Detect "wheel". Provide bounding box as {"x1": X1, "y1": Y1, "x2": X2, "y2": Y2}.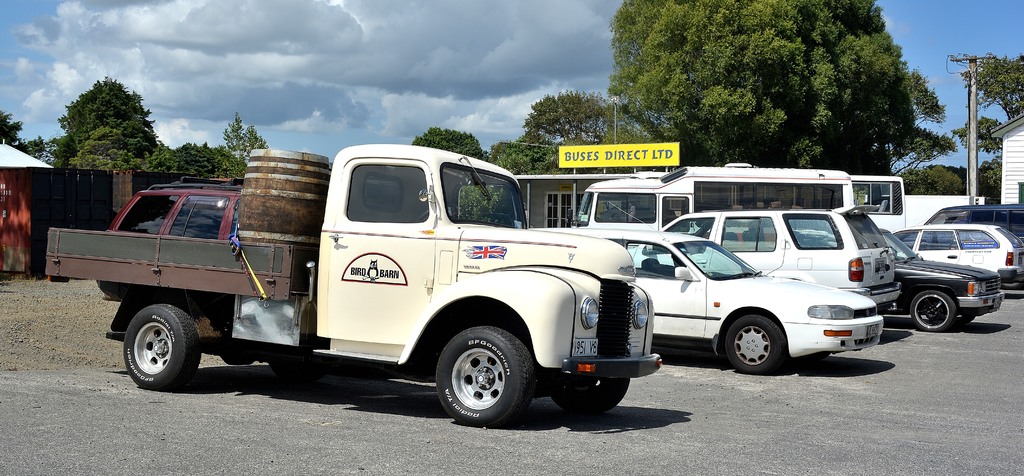
{"x1": 221, "y1": 354, "x2": 252, "y2": 366}.
